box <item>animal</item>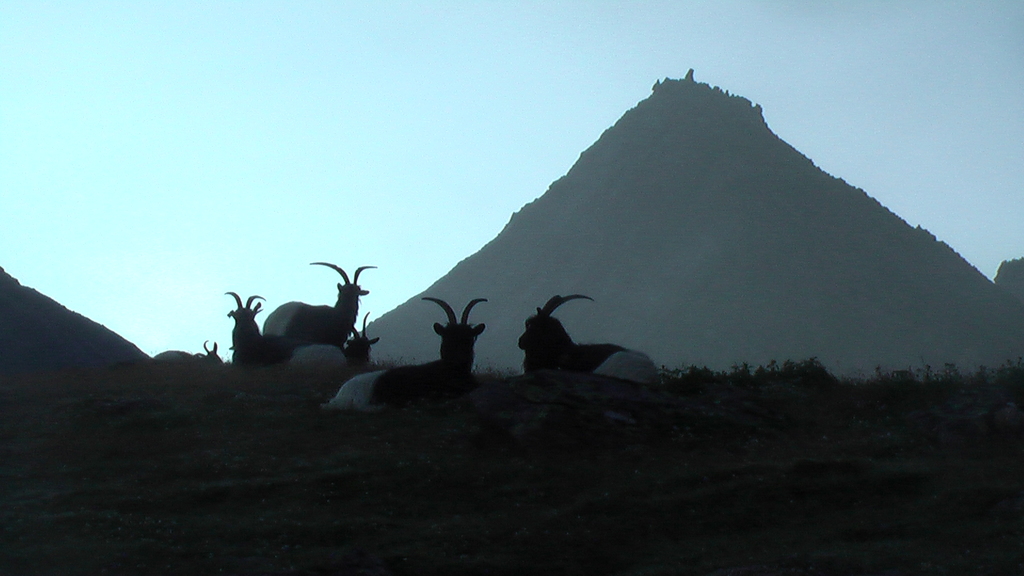
l=293, t=312, r=381, b=372
